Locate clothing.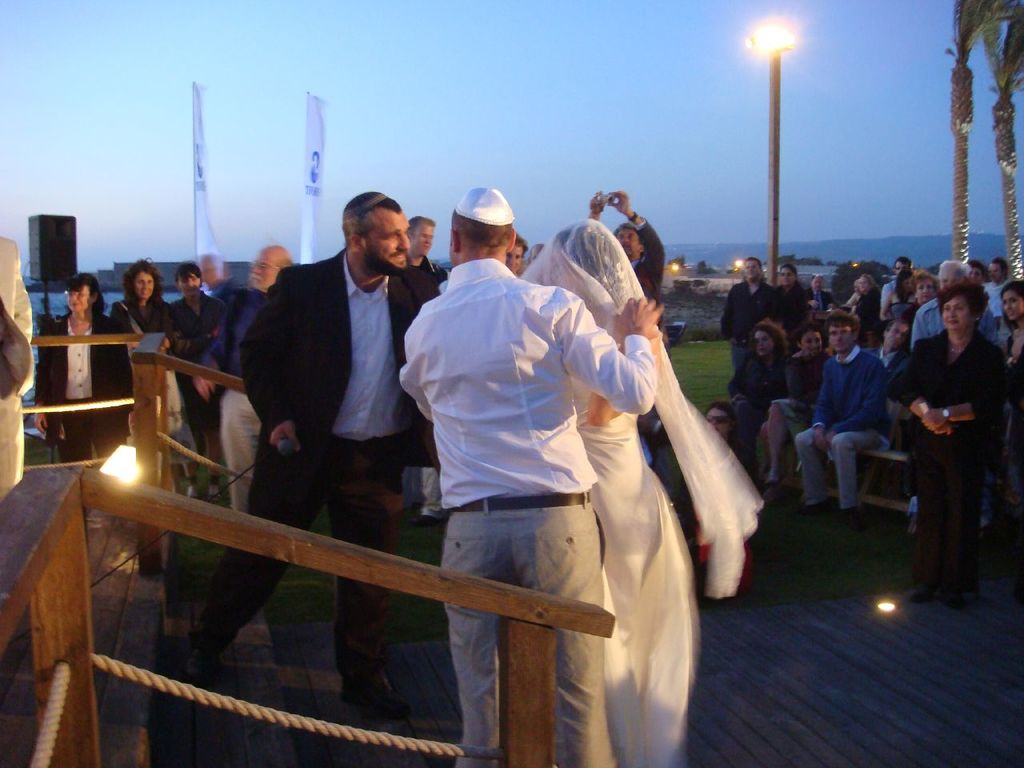
Bounding box: 794/345/885/511.
